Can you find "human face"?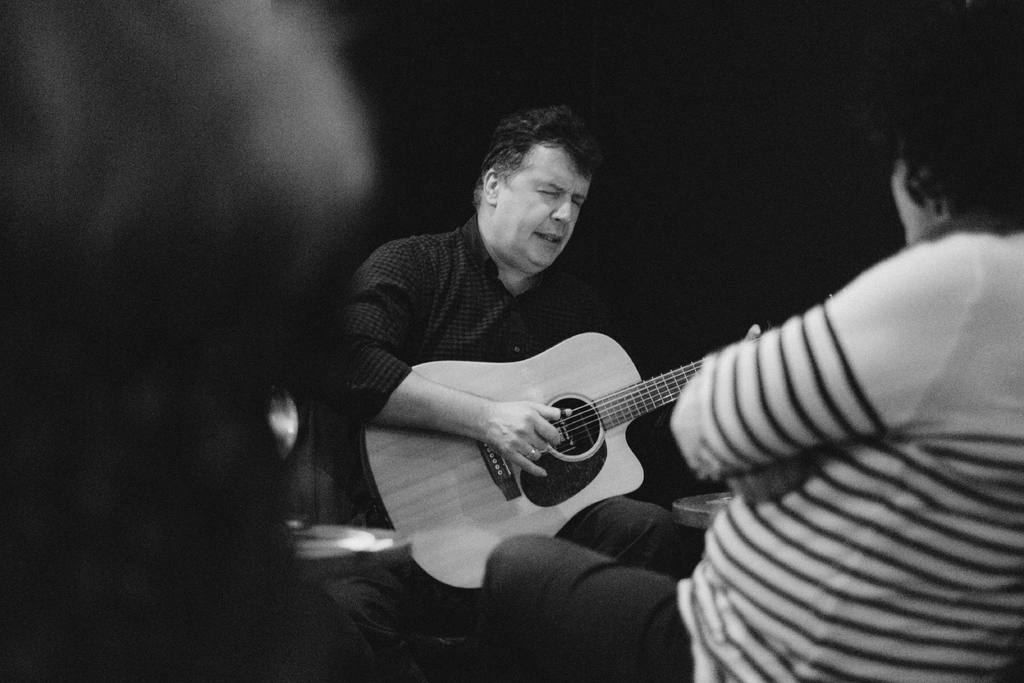
Yes, bounding box: Rect(494, 158, 593, 270).
